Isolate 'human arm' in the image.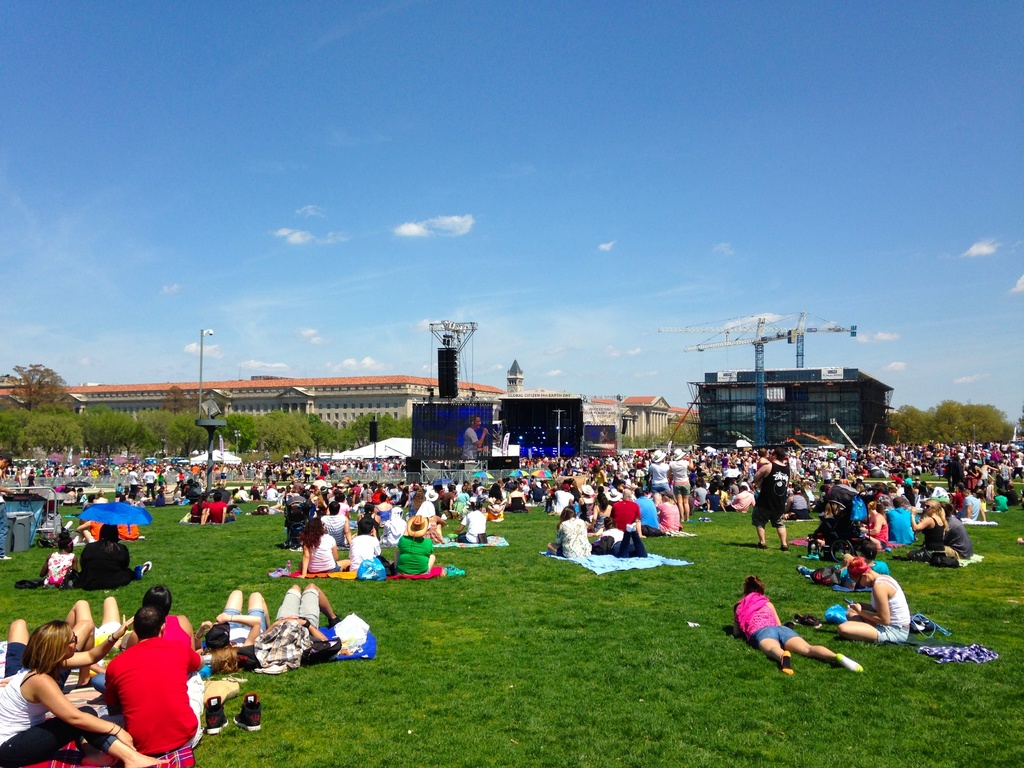
Isolated region: x1=977, y1=465, x2=982, y2=473.
